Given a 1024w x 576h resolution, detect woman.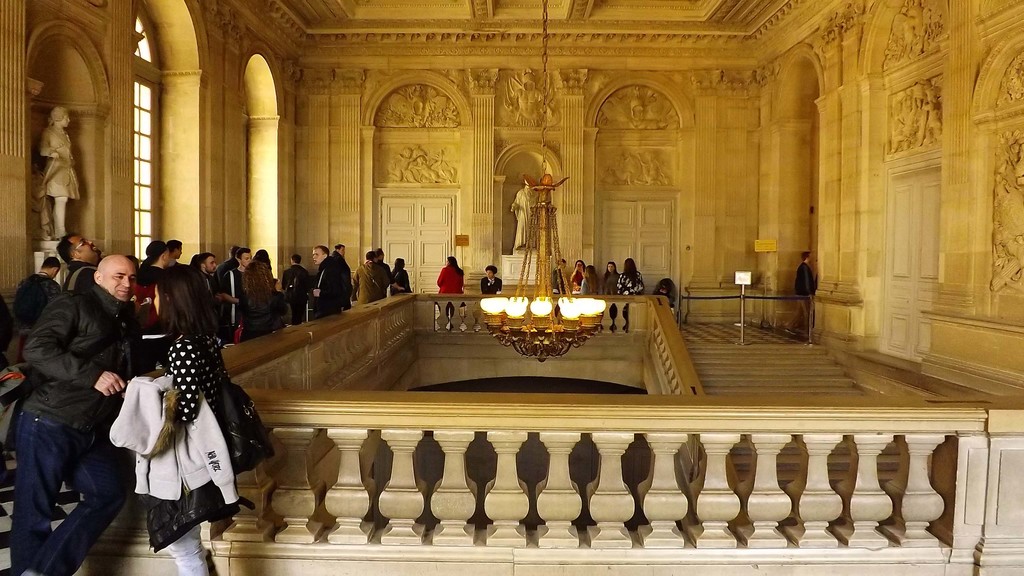
locate(602, 261, 621, 326).
